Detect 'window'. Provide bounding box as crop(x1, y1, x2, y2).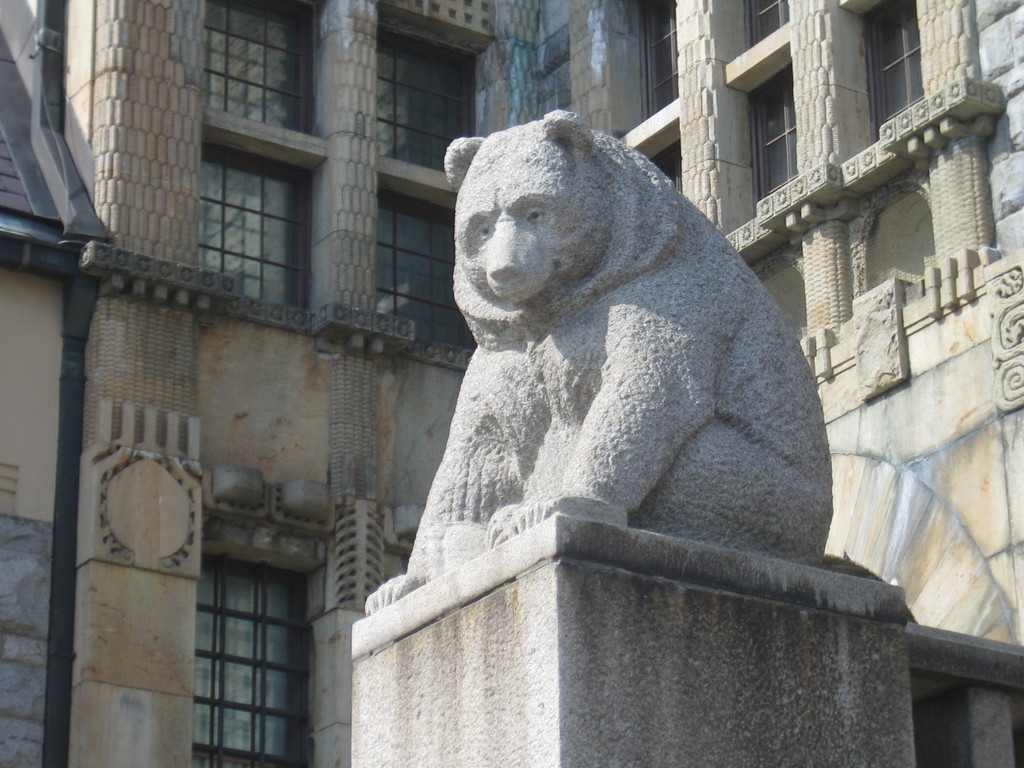
crop(190, 552, 313, 767).
